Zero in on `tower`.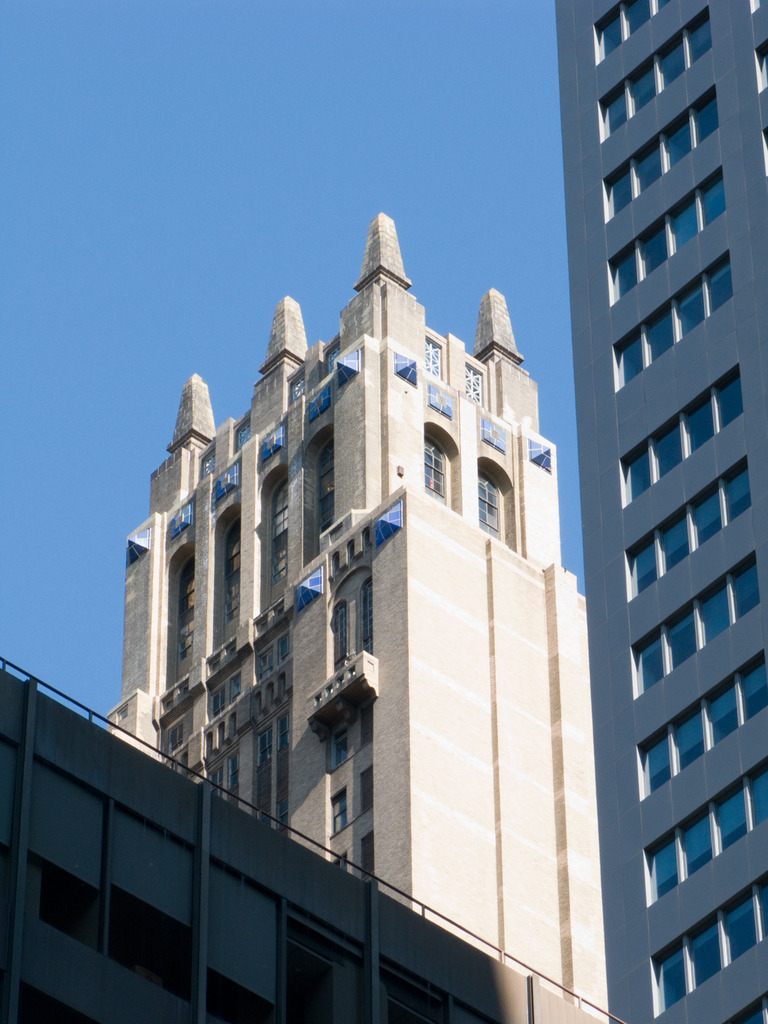
Zeroed in: box(101, 201, 609, 1023).
